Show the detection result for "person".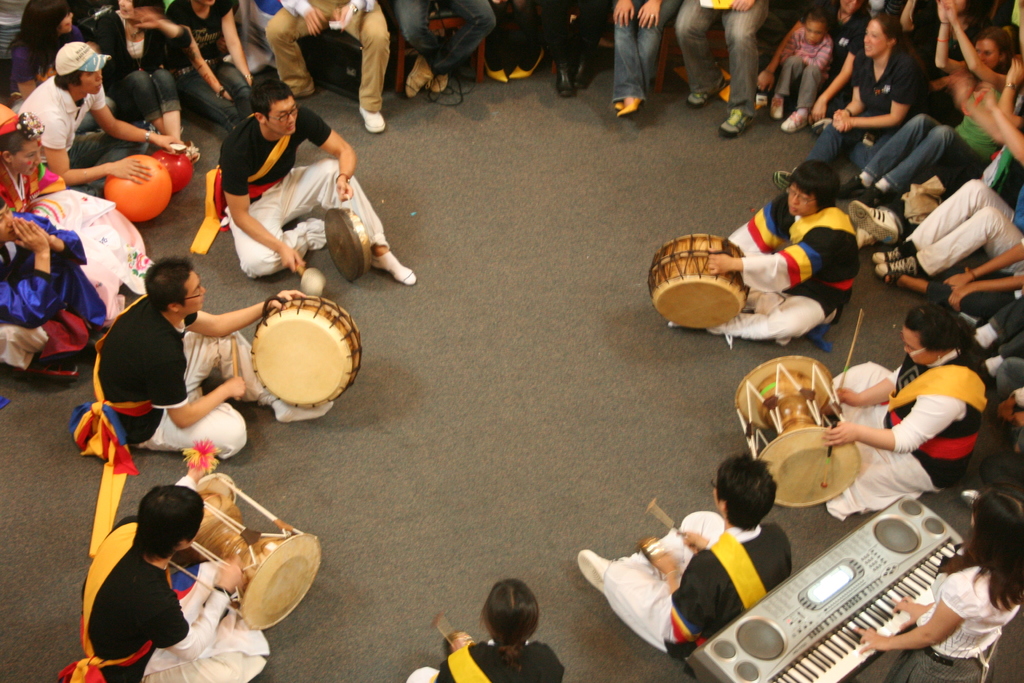
l=62, t=481, r=267, b=682.
